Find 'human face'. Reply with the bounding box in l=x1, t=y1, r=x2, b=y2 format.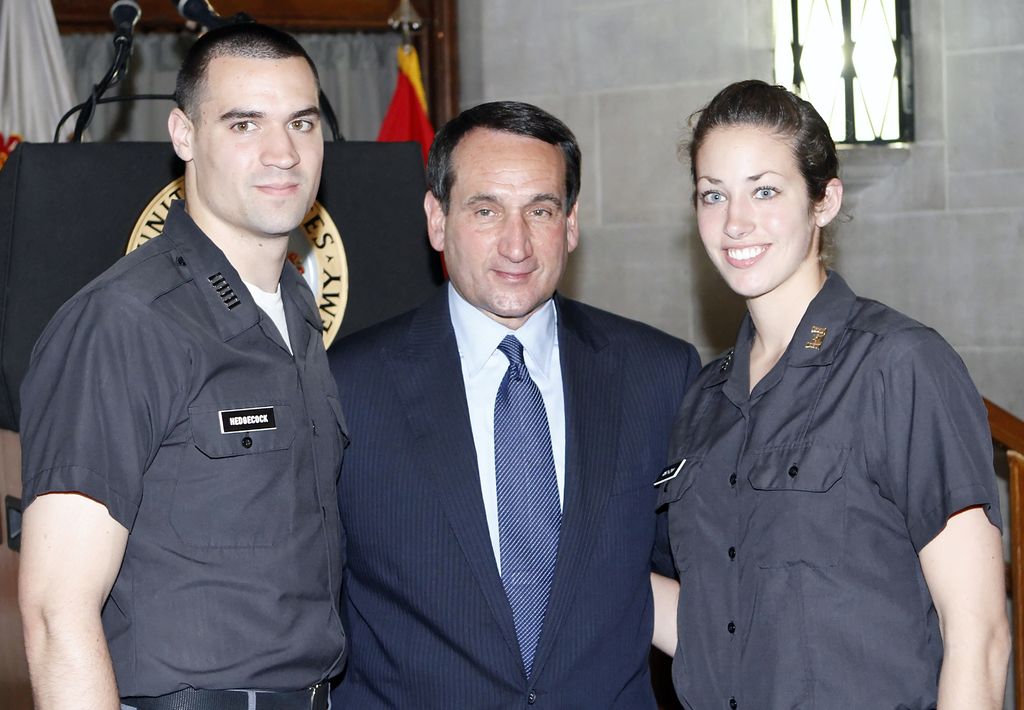
l=439, t=123, r=570, b=318.
